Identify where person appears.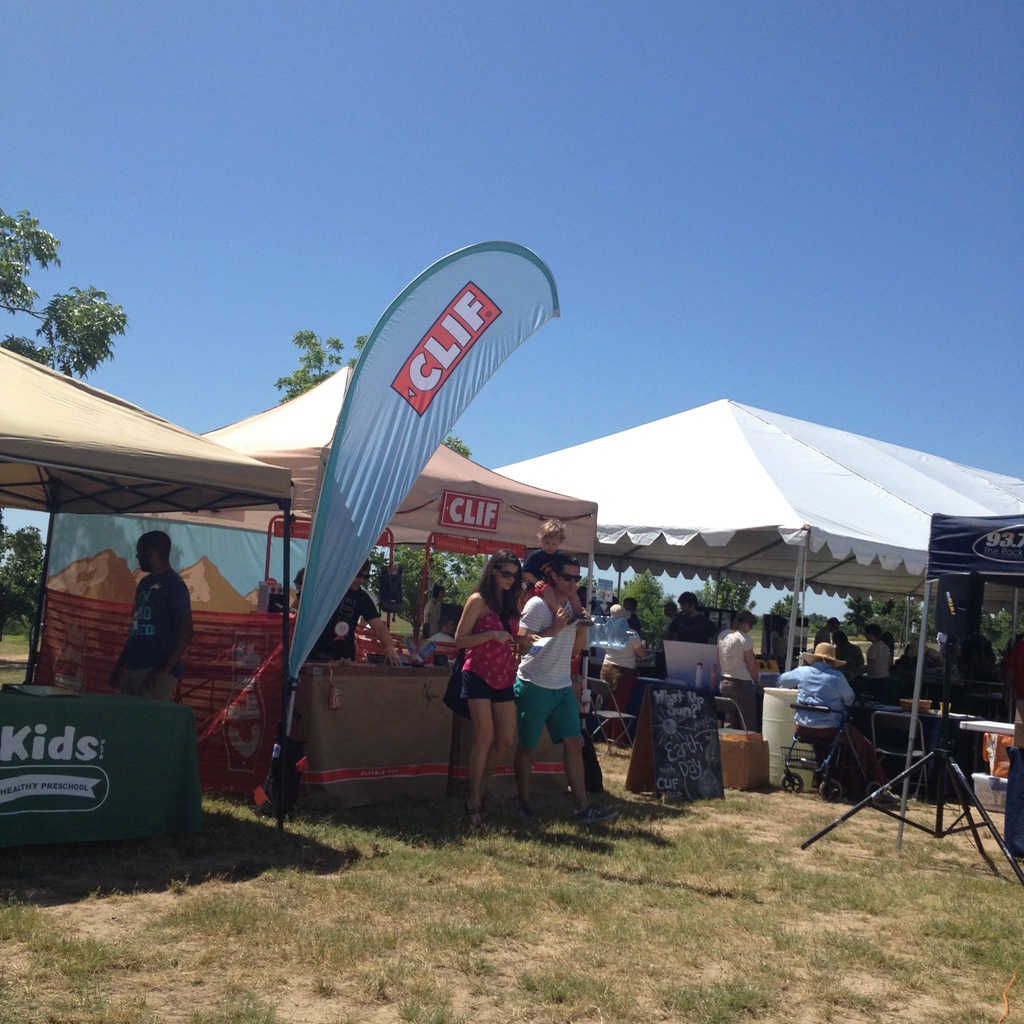
Appears at bbox=(603, 595, 646, 748).
